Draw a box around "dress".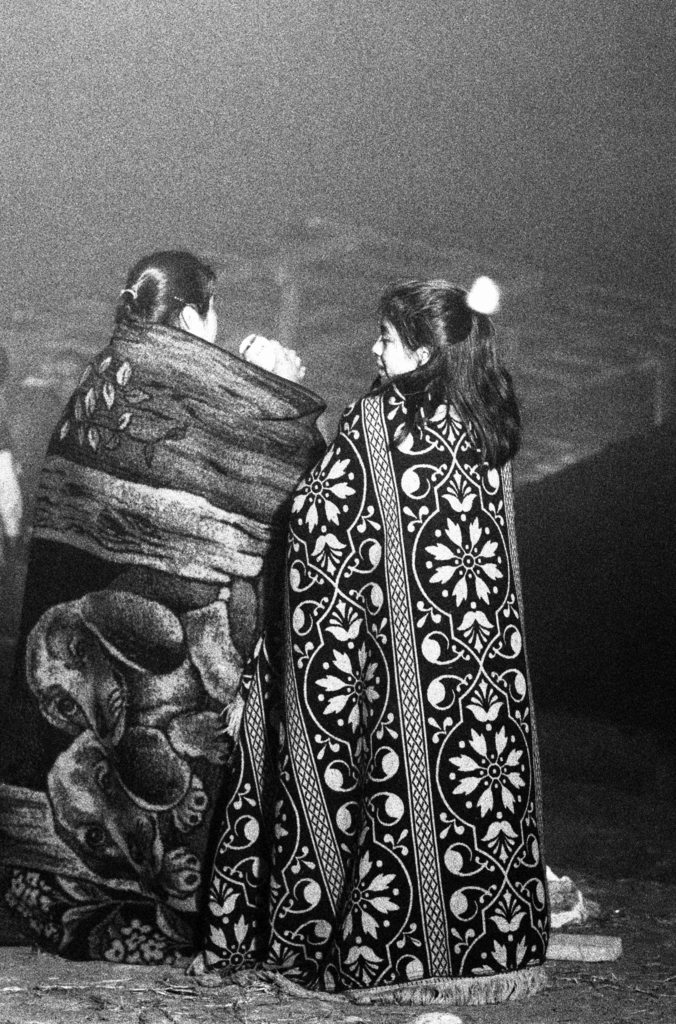
pyautogui.locateOnScreen(273, 319, 529, 952).
